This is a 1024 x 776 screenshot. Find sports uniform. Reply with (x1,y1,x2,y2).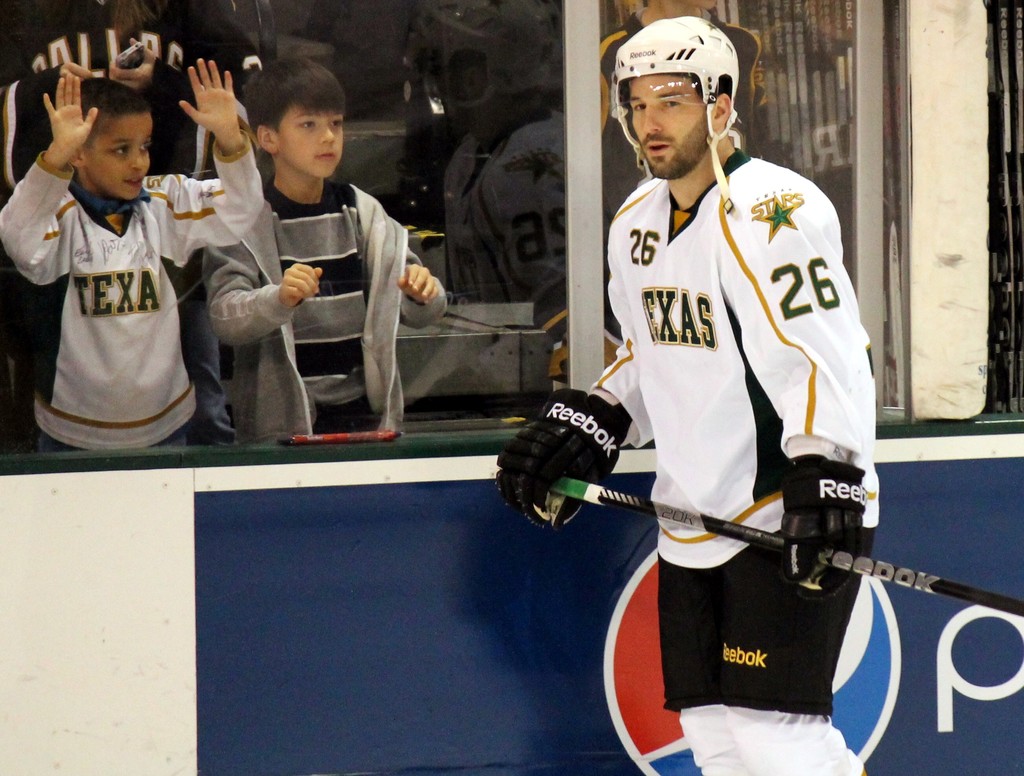
(561,42,916,759).
